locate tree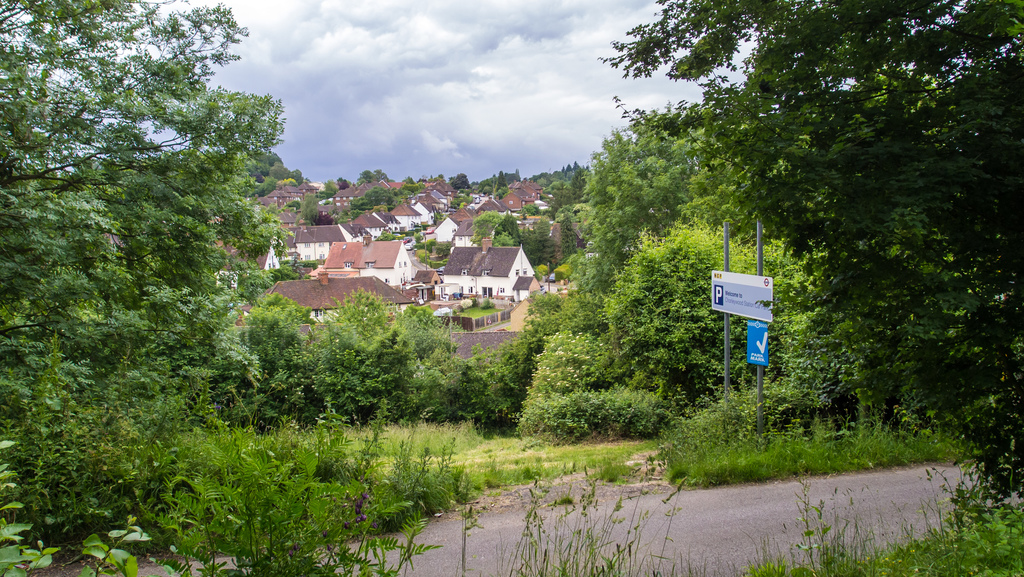
(x1=369, y1=188, x2=392, y2=200)
